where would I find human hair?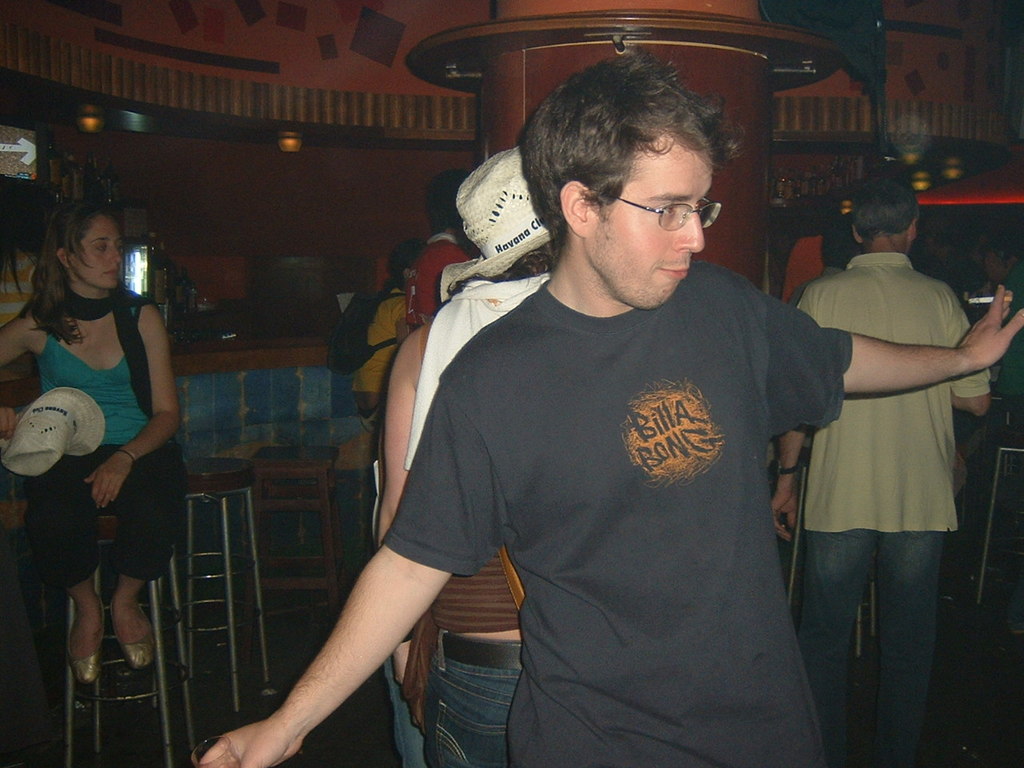
At rect(522, 50, 742, 252).
